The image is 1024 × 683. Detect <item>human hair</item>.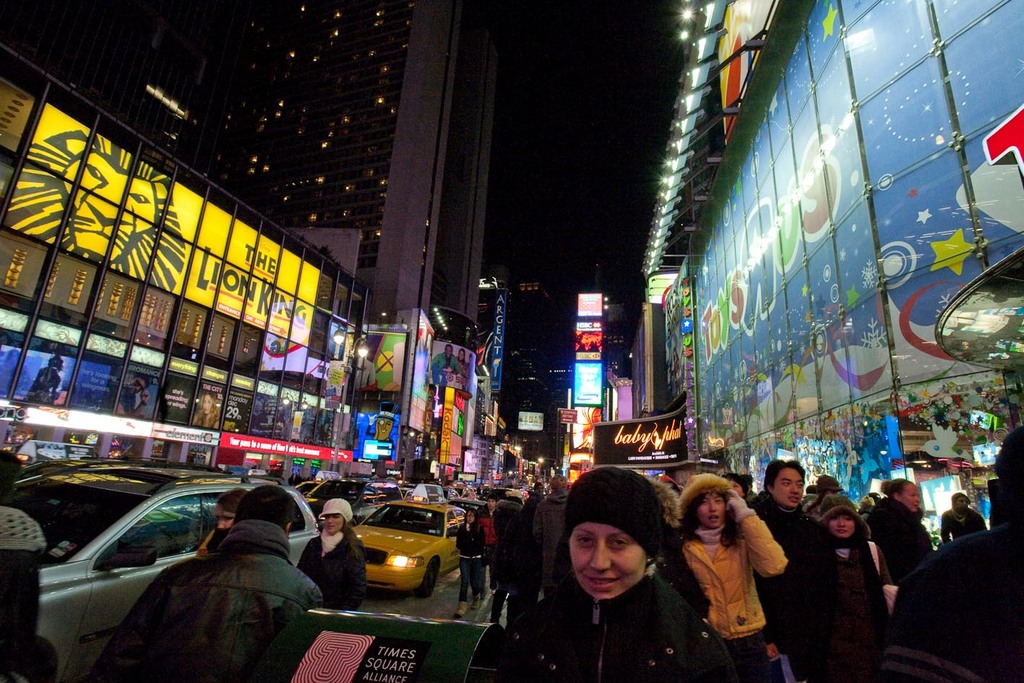
Detection: (674,491,749,553).
